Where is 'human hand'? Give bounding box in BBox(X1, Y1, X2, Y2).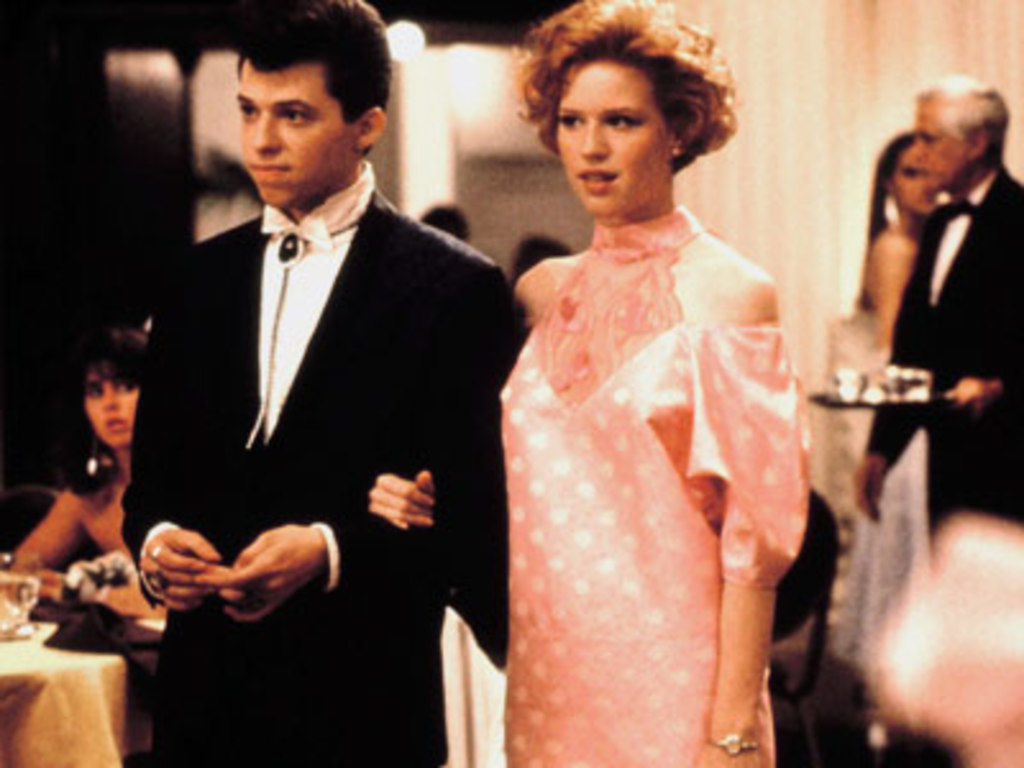
BBox(852, 448, 888, 517).
